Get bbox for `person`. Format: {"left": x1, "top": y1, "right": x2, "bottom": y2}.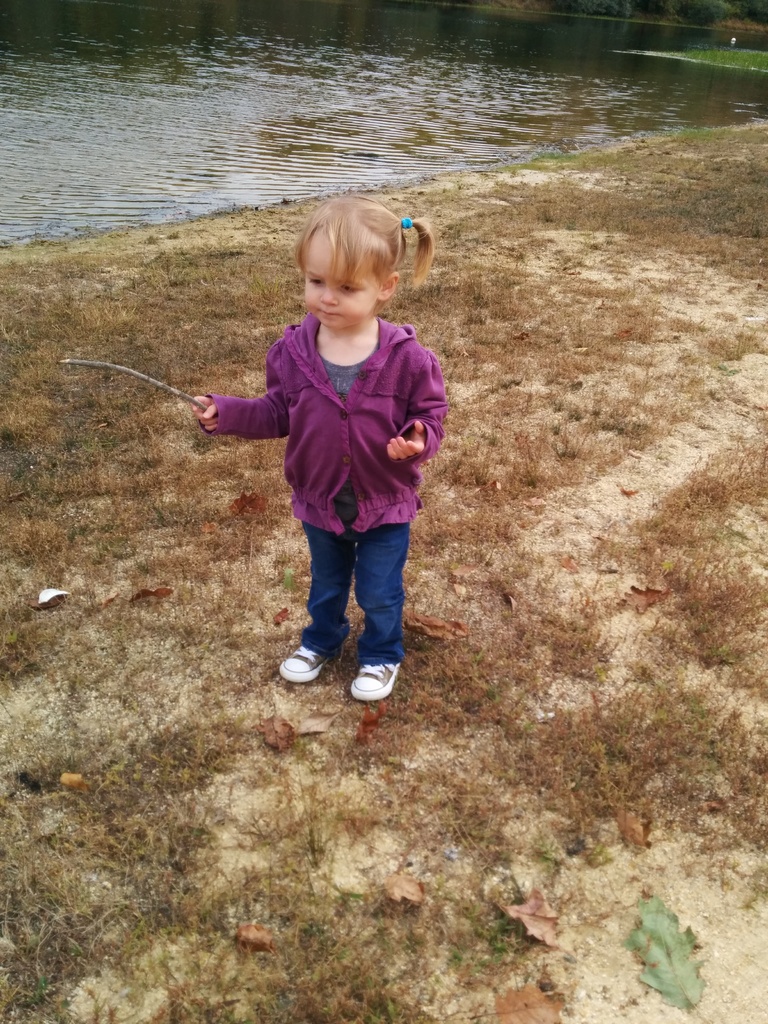
{"left": 185, "top": 190, "right": 449, "bottom": 714}.
